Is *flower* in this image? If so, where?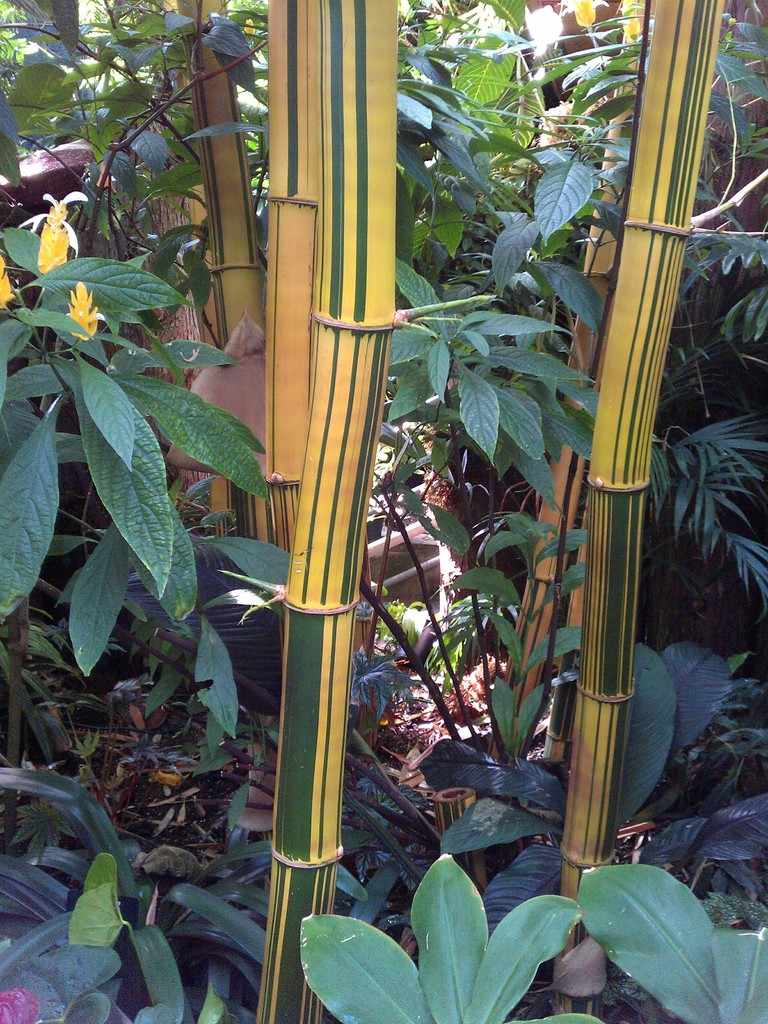
Yes, at x1=0 y1=986 x2=43 y2=1023.
